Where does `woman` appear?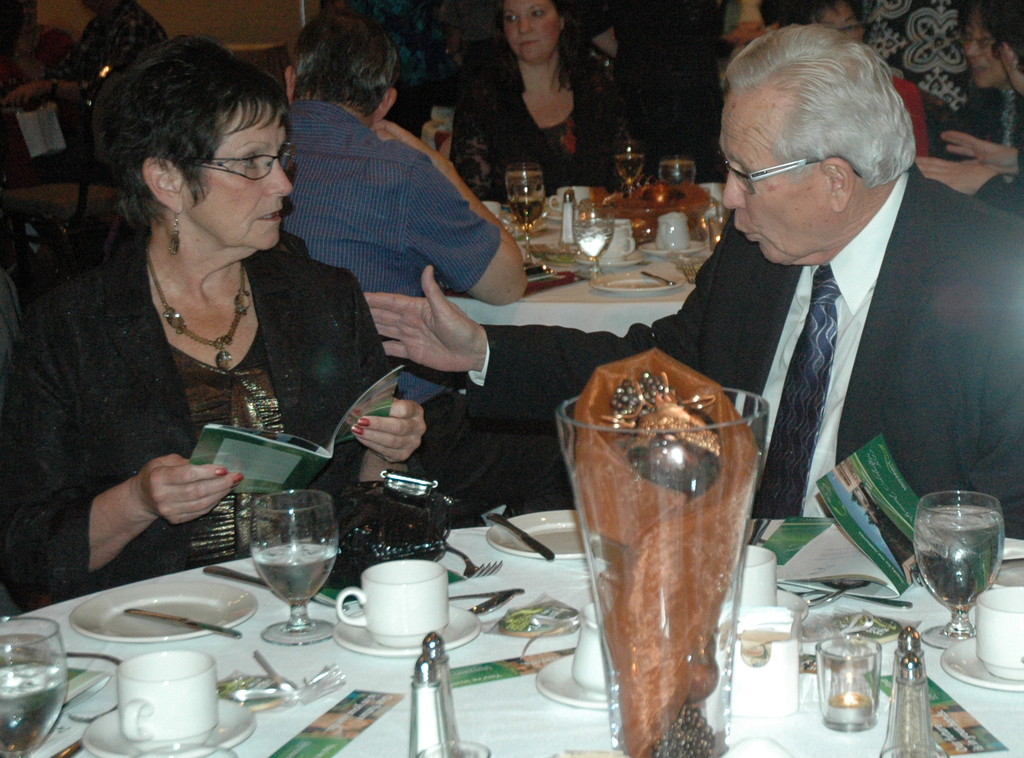
Appears at [x1=450, y1=0, x2=637, y2=209].
